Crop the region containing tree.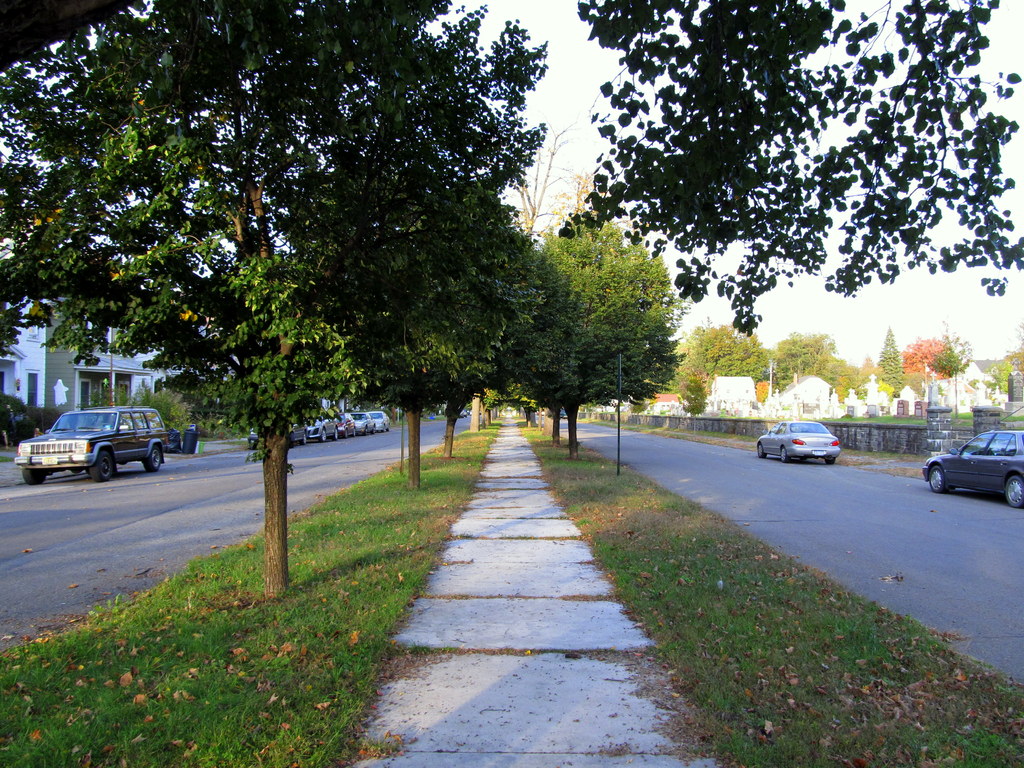
Crop region: (1007,320,1023,380).
